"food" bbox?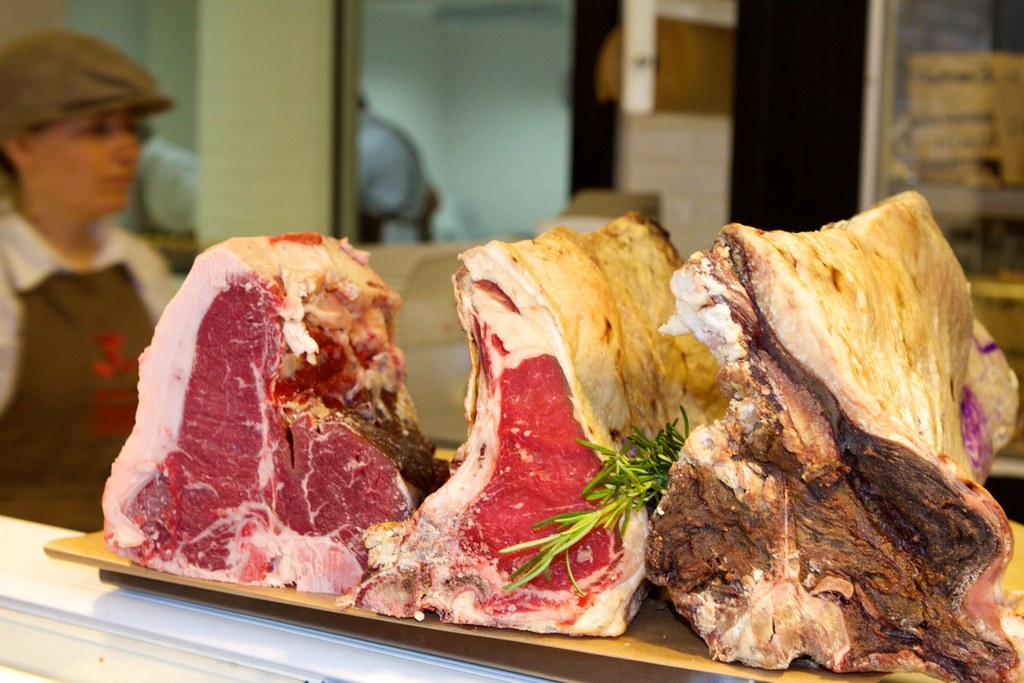
pyautogui.locateOnScreen(360, 210, 735, 625)
